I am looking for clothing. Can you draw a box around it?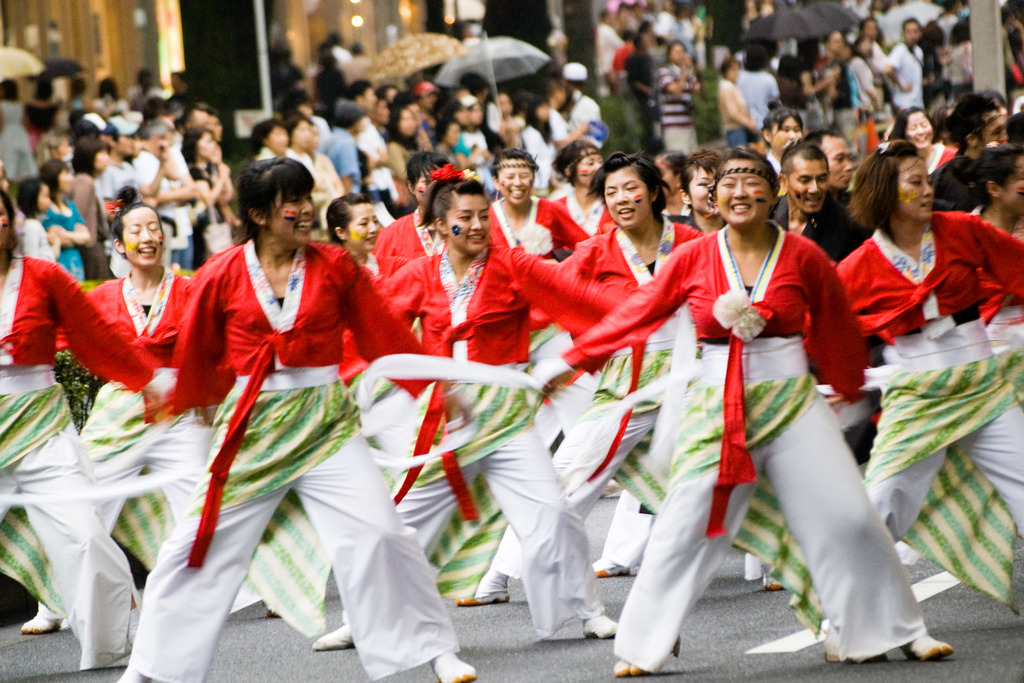
Sure, the bounding box is [x1=38, y1=273, x2=196, y2=626].
